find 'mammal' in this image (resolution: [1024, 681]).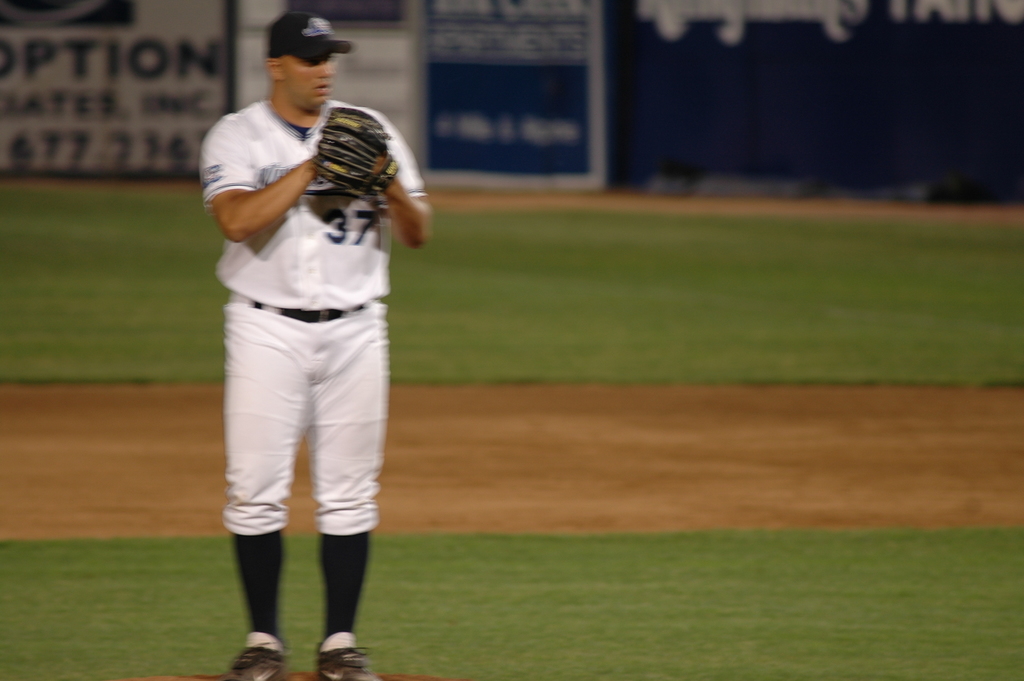
(x1=179, y1=1, x2=438, y2=670).
